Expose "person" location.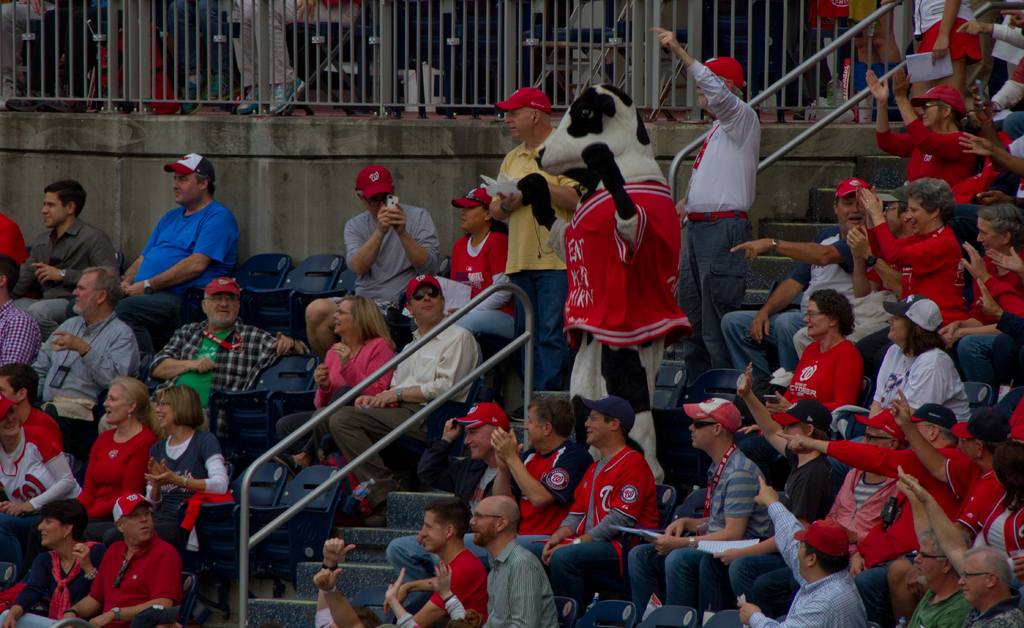
Exposed at rect(898, 478, 975, 627).
